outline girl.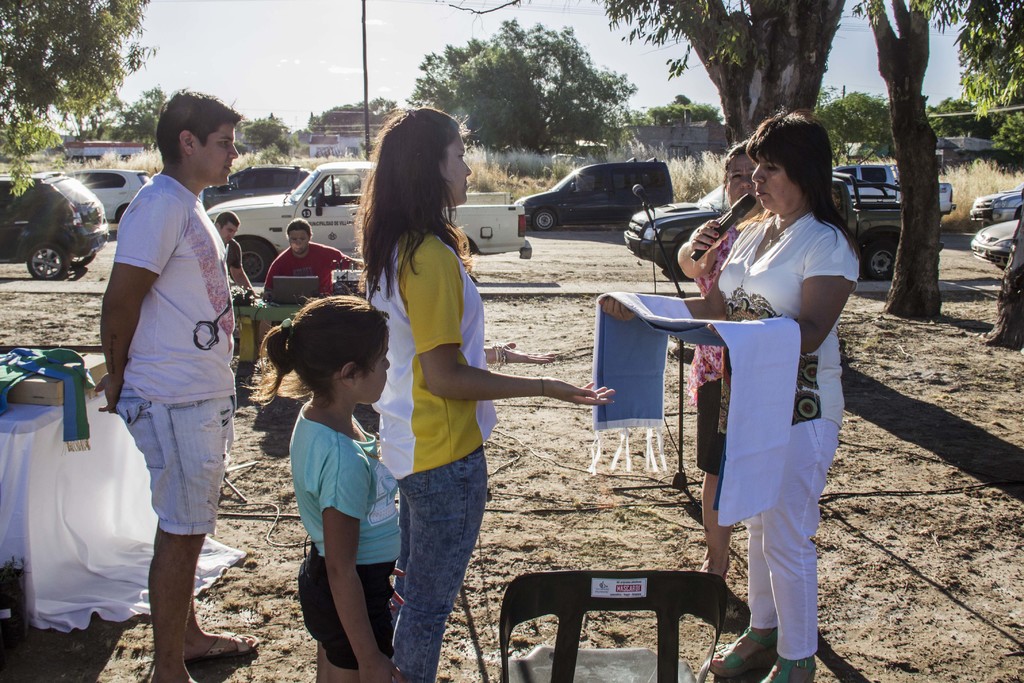
Outline: BBox(356, 109, 614, 682).
